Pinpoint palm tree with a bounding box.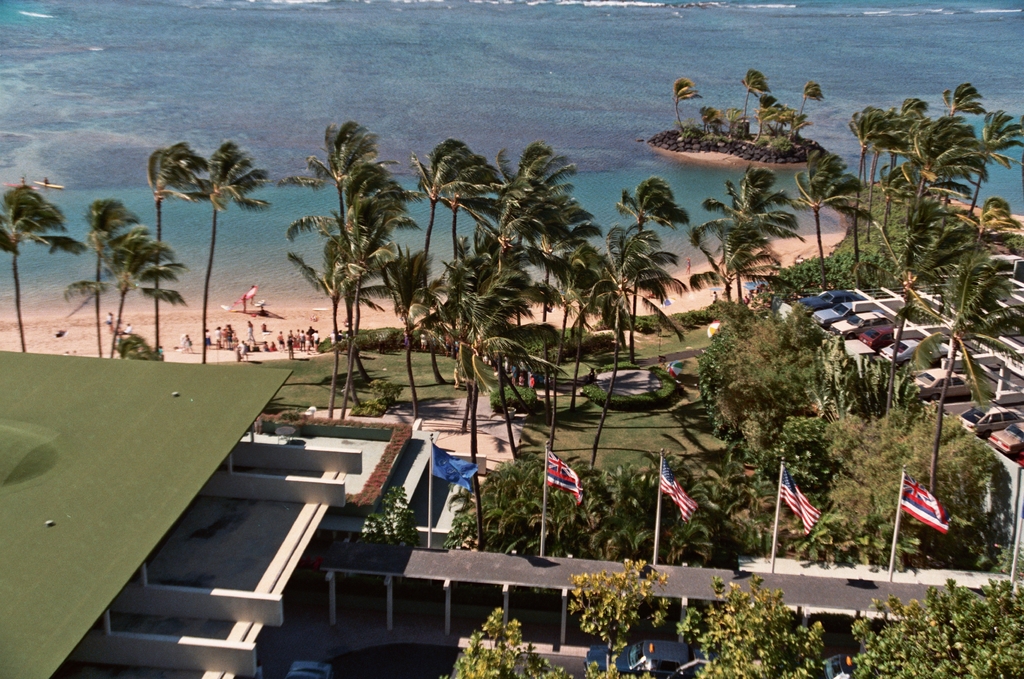
[left=145, top=140, right=228, bottom=350].
